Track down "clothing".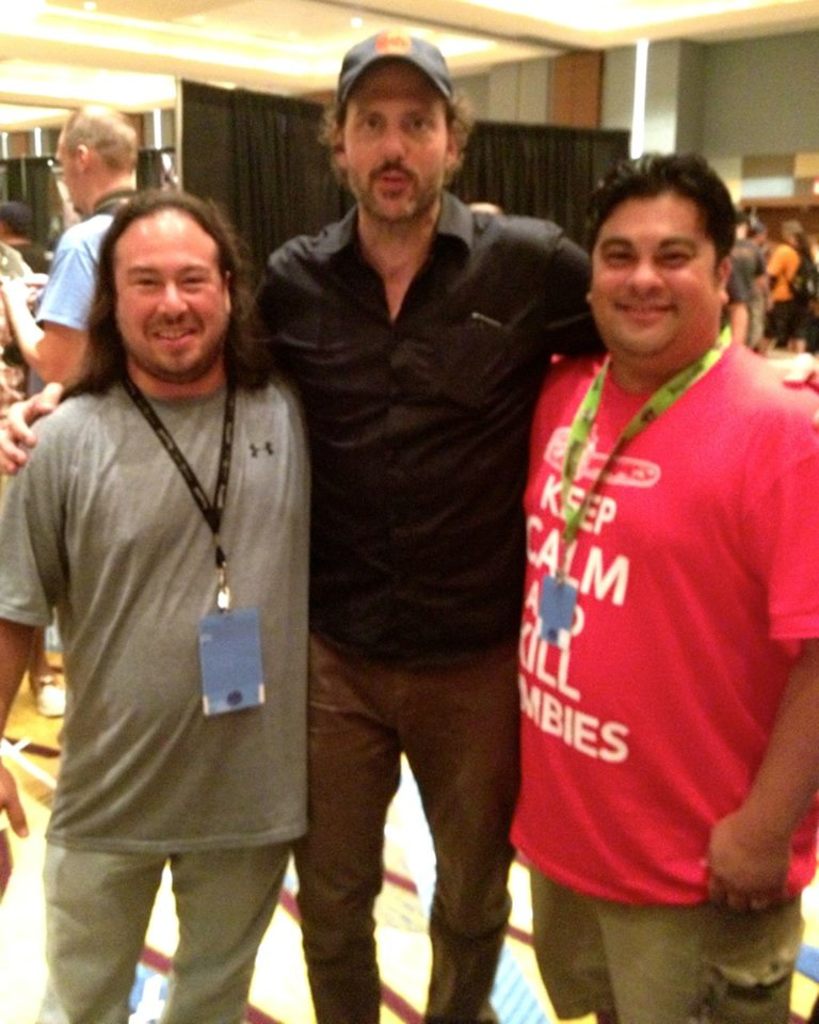
Tracked to (left=240, top=188, right=605, bottom=1023).
